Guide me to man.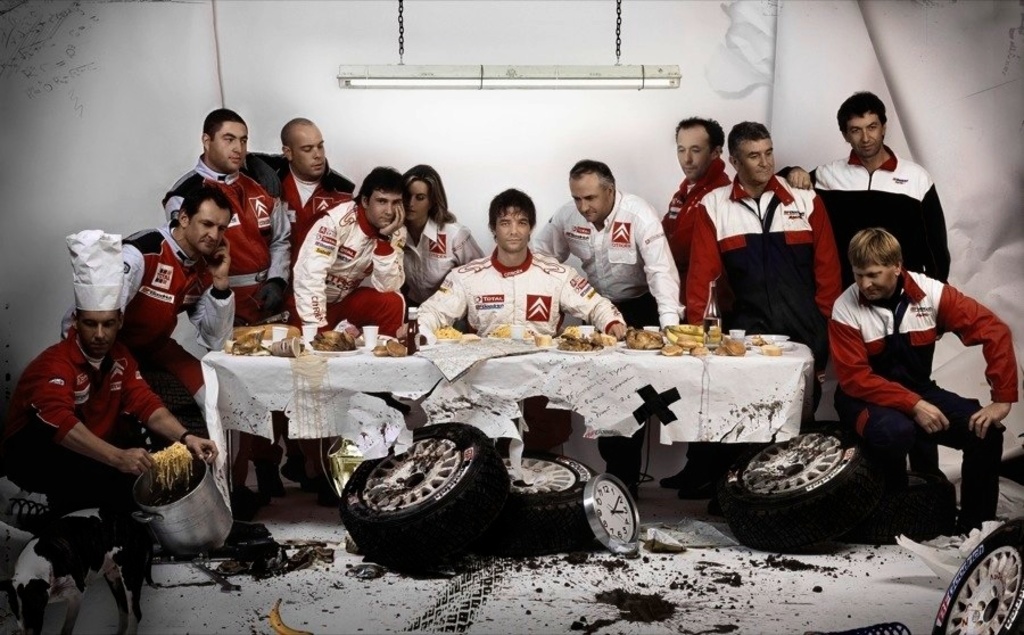
Guidance: {"left": 61, "top": 184, "right": 242, "bottom": 511}.
